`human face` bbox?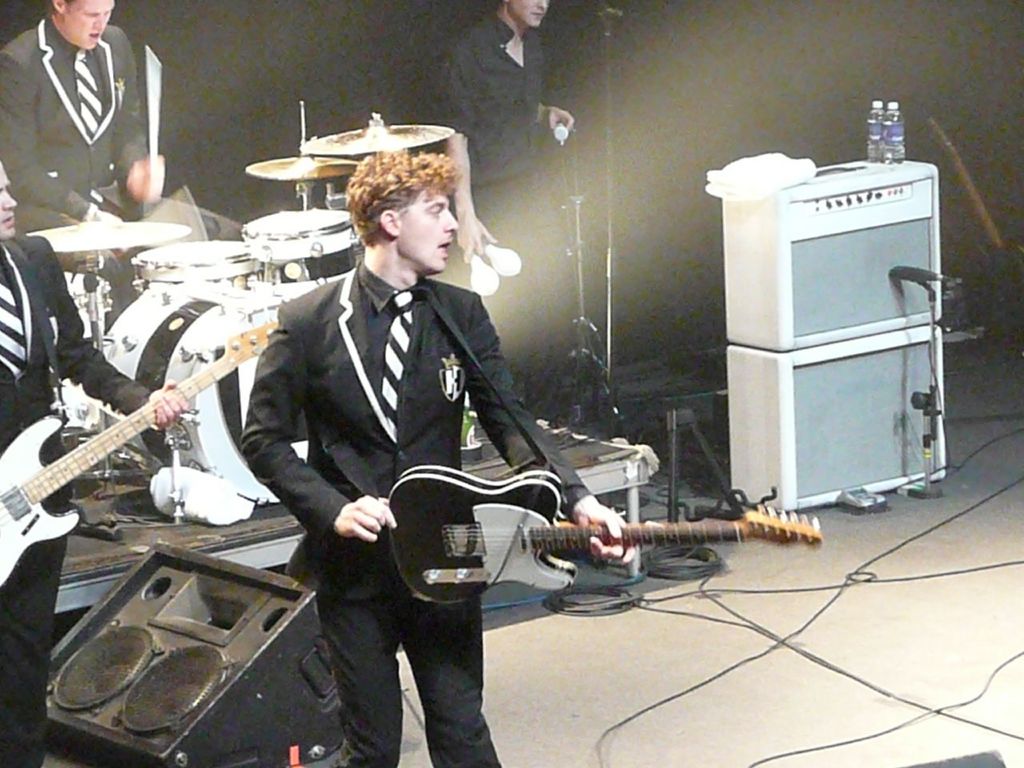
<region>62, 0, 116, 50</region>
